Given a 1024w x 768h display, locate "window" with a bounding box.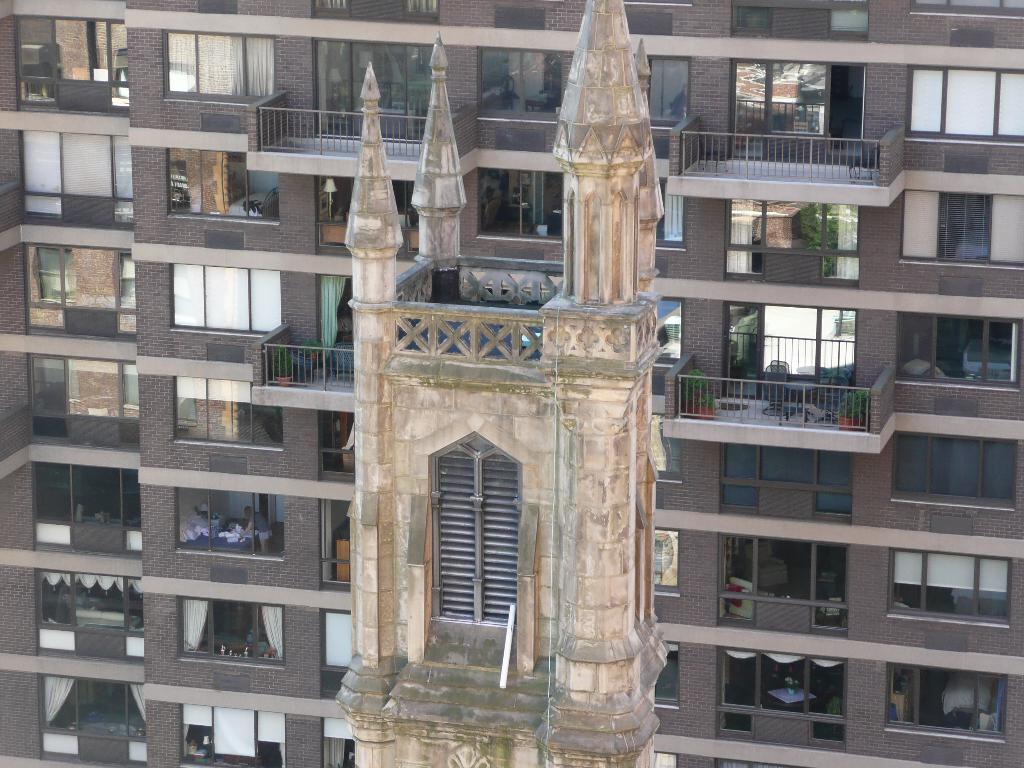
Located: select_region(17, 22, 128, 120).
